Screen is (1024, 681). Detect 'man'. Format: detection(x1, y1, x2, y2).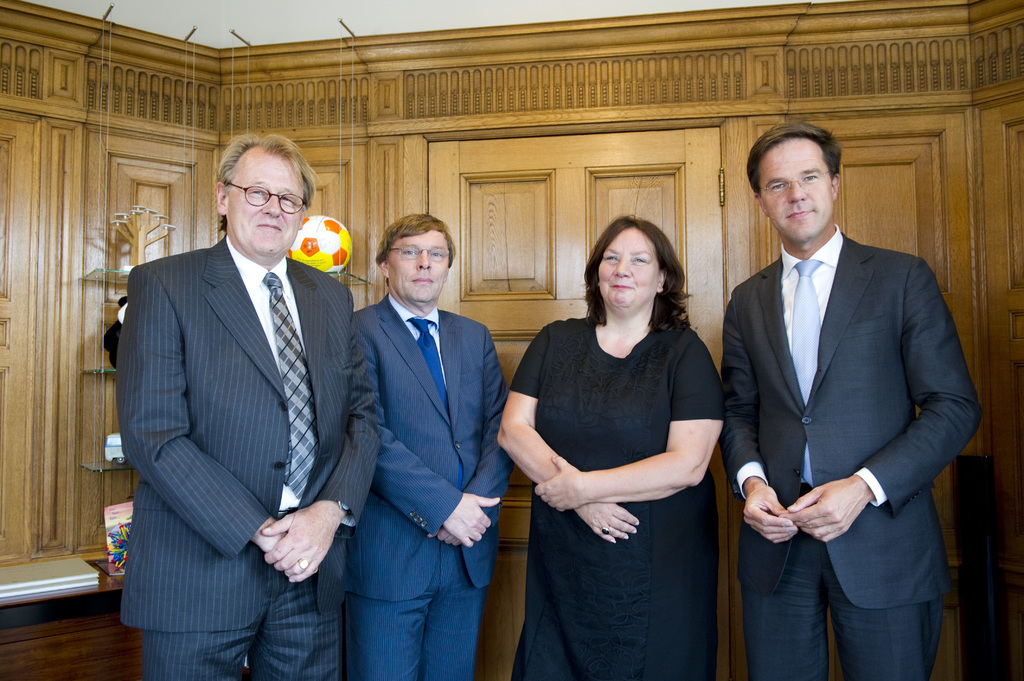
detection(351, 217, 548, 669).
